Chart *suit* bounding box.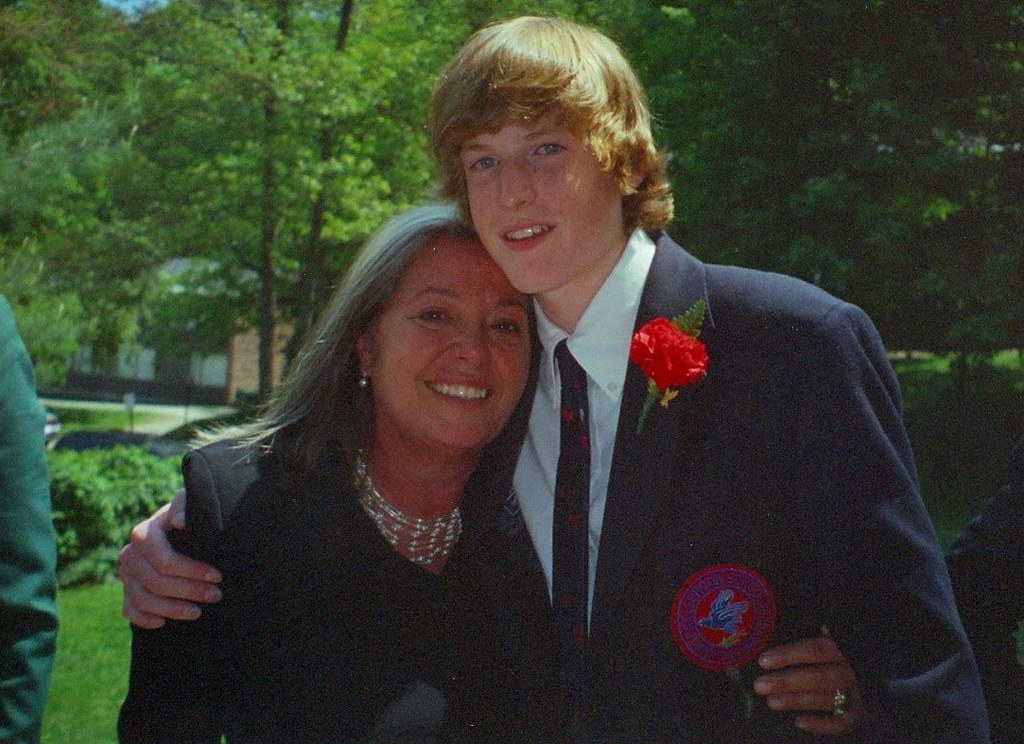
Charted: <region>112, 420, 585, 743</region>.
